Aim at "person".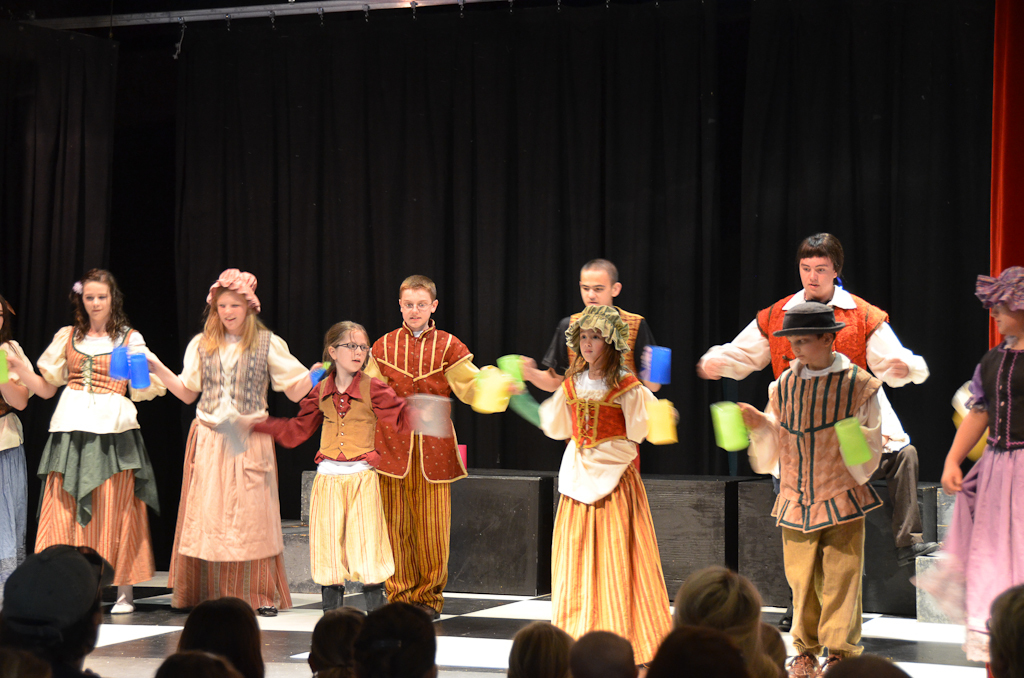
Aimed at region(0, 299, 30, 614).
